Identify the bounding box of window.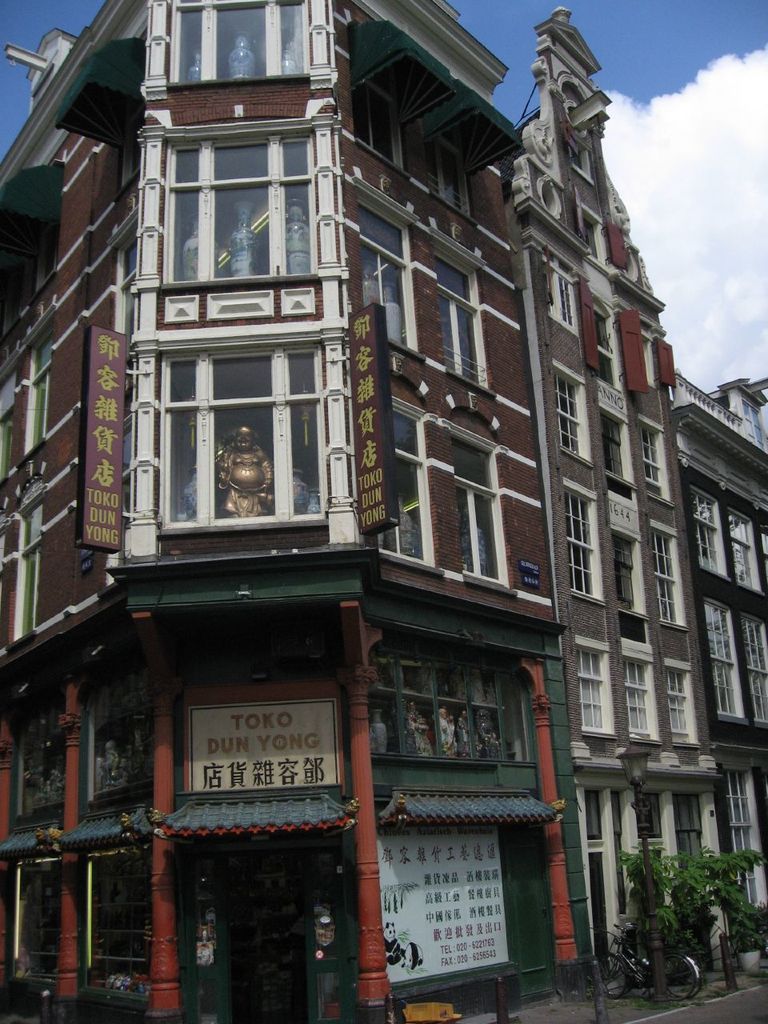
(577, 652, 605, 733).
